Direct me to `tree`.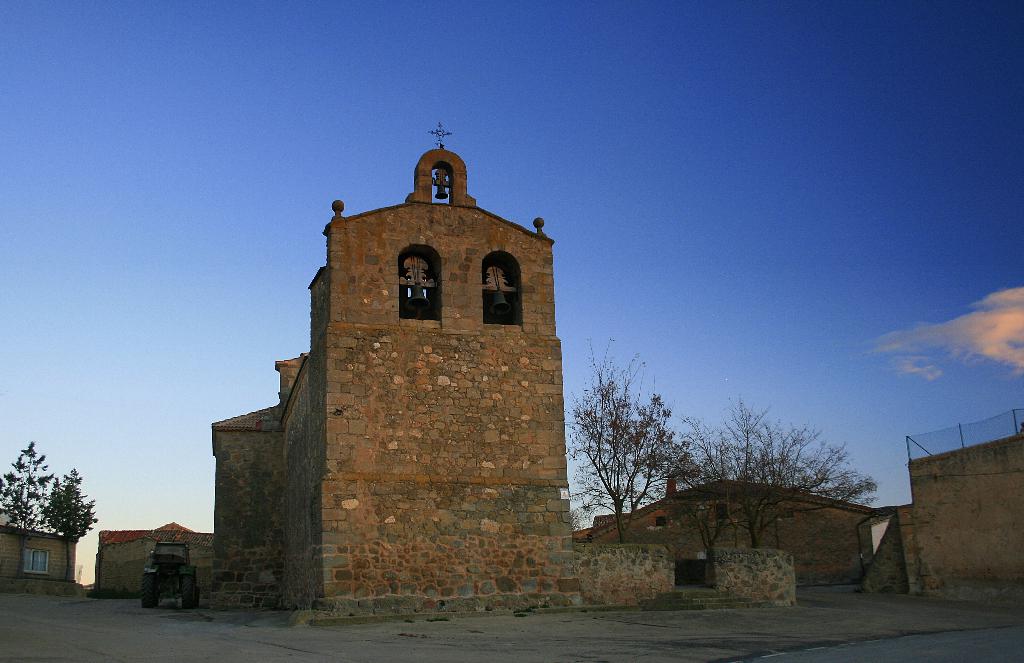
Direction: select_region(0, 438, 94, 568).
